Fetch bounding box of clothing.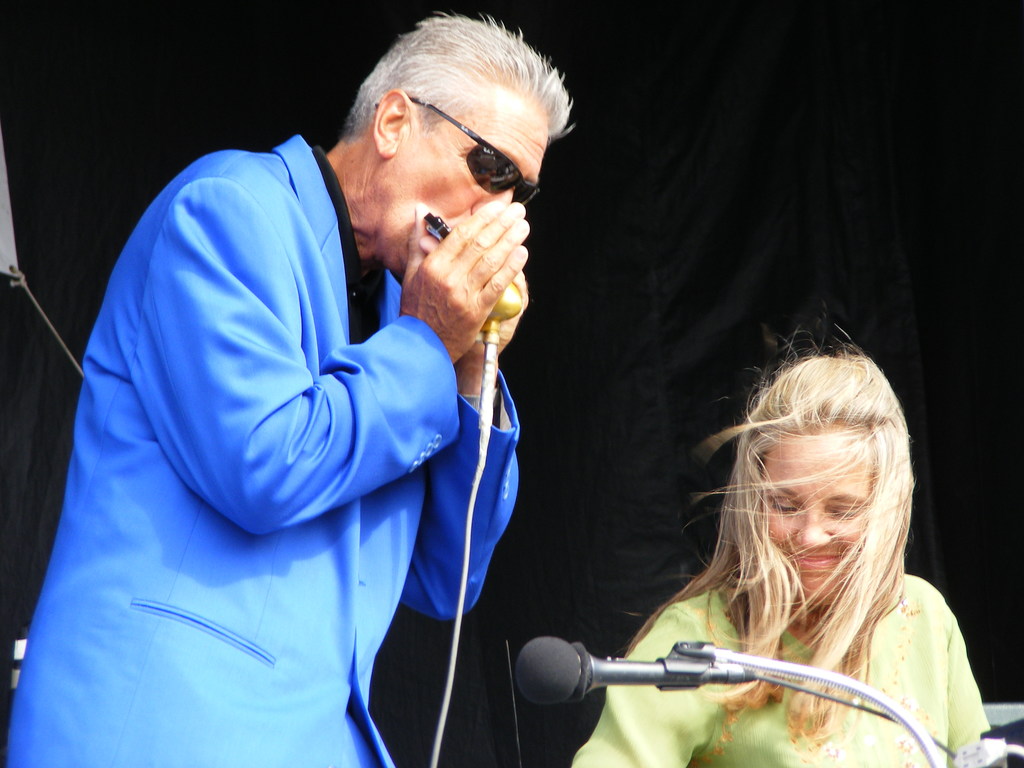
Bbox: 551:580:1006:767.
